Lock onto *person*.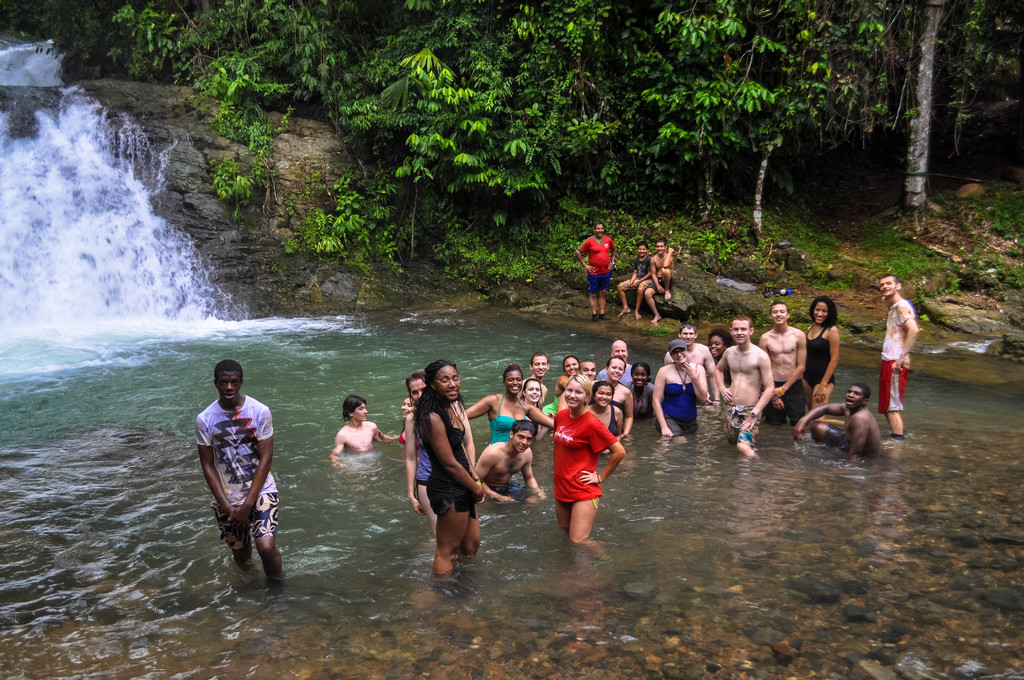
Locked: {"x1": 600, "y1": 339, "x2": 636, "y2": 385}.
